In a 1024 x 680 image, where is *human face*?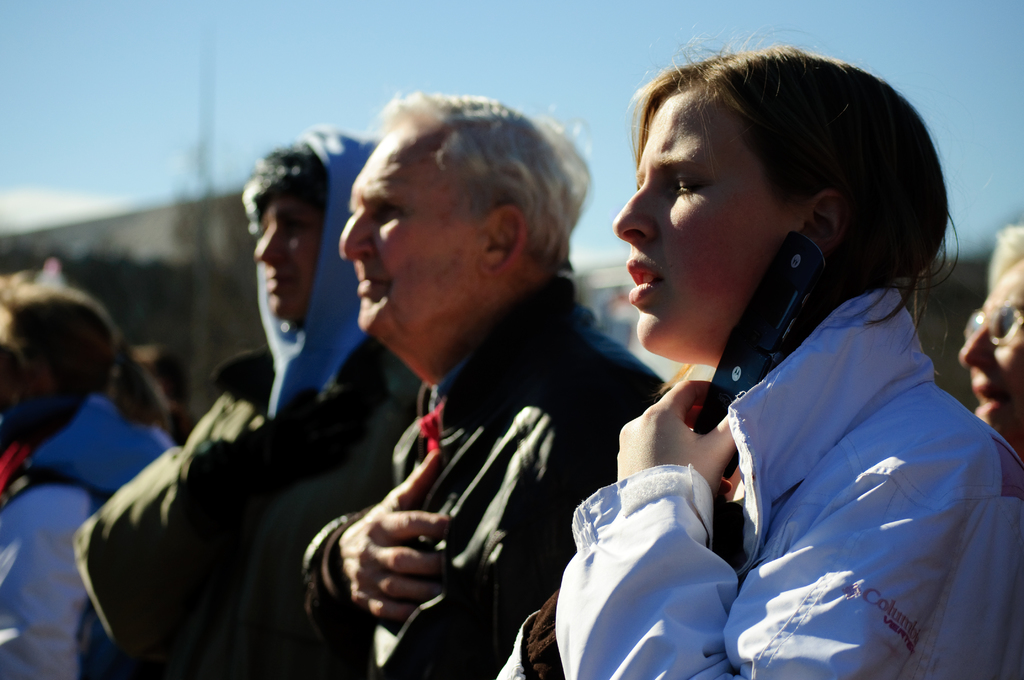
Rect(616, 90, 804, 357).
